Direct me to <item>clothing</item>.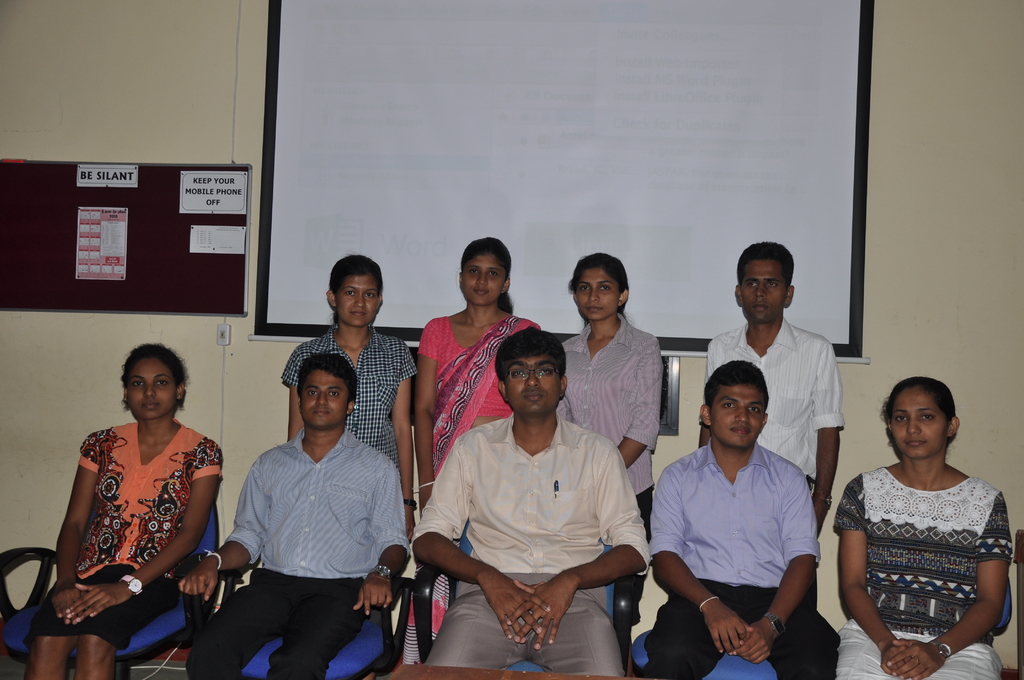
Direction: l=414, t=412, r=646, b=679.
